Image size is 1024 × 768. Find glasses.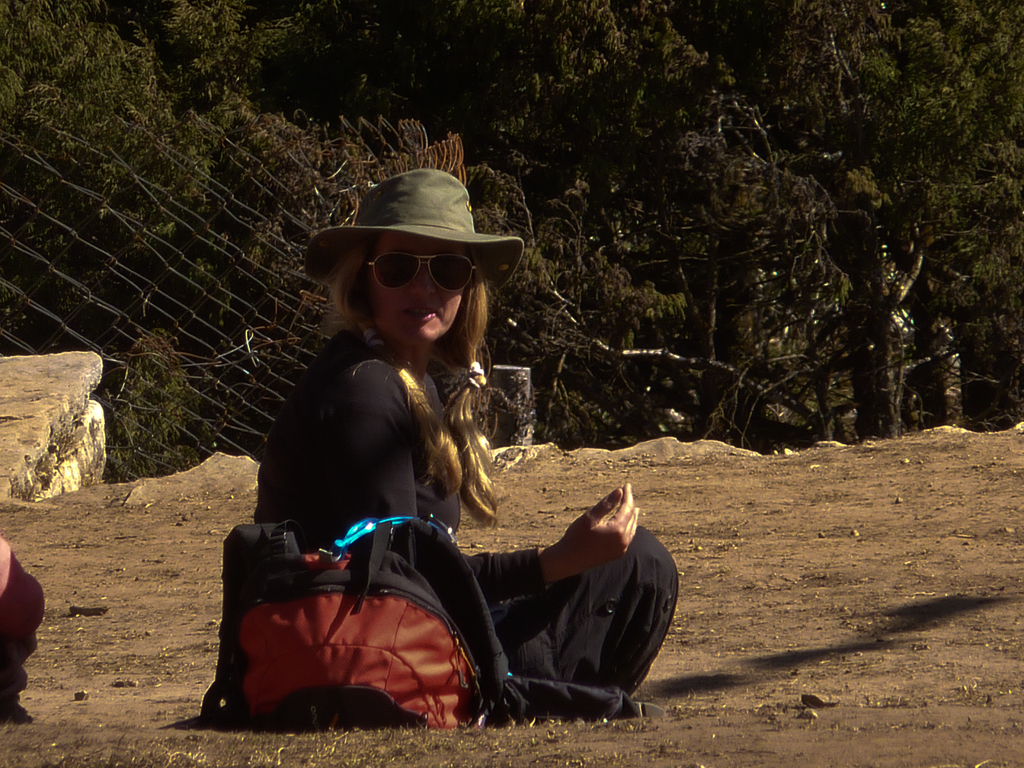
[360, 250, 481, 292].
